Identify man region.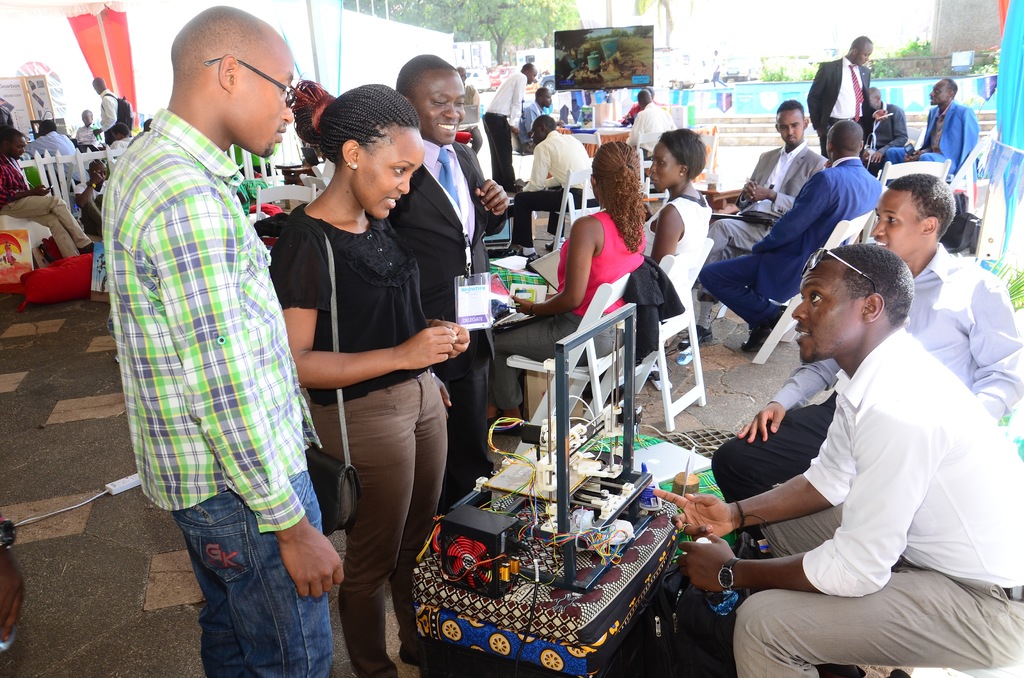
Region: x1=695 y1=118 x2=881 y2=351.
